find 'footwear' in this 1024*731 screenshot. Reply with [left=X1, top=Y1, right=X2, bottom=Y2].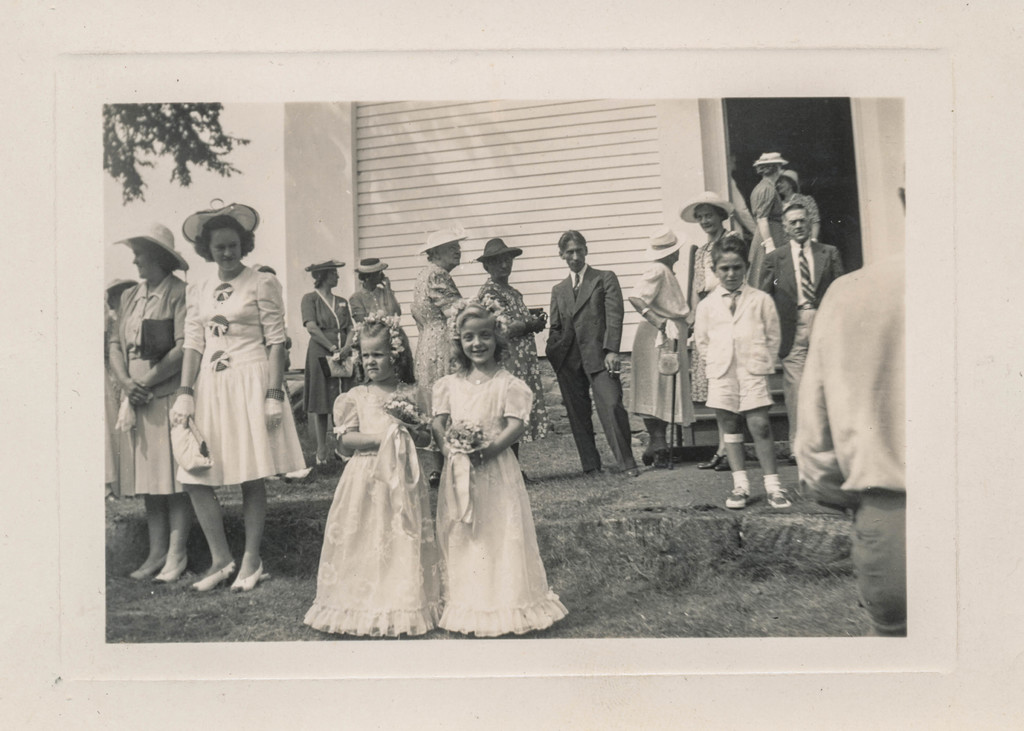
[left=191, top=556, right=234, bottom=593].
